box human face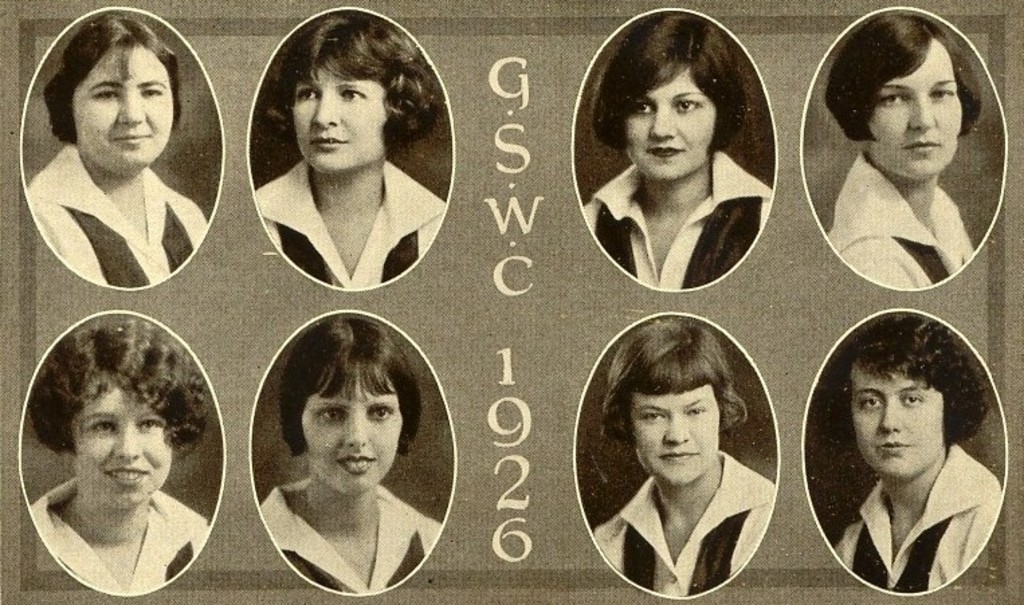
(left=862, top=34, right=973, bottom=181)
